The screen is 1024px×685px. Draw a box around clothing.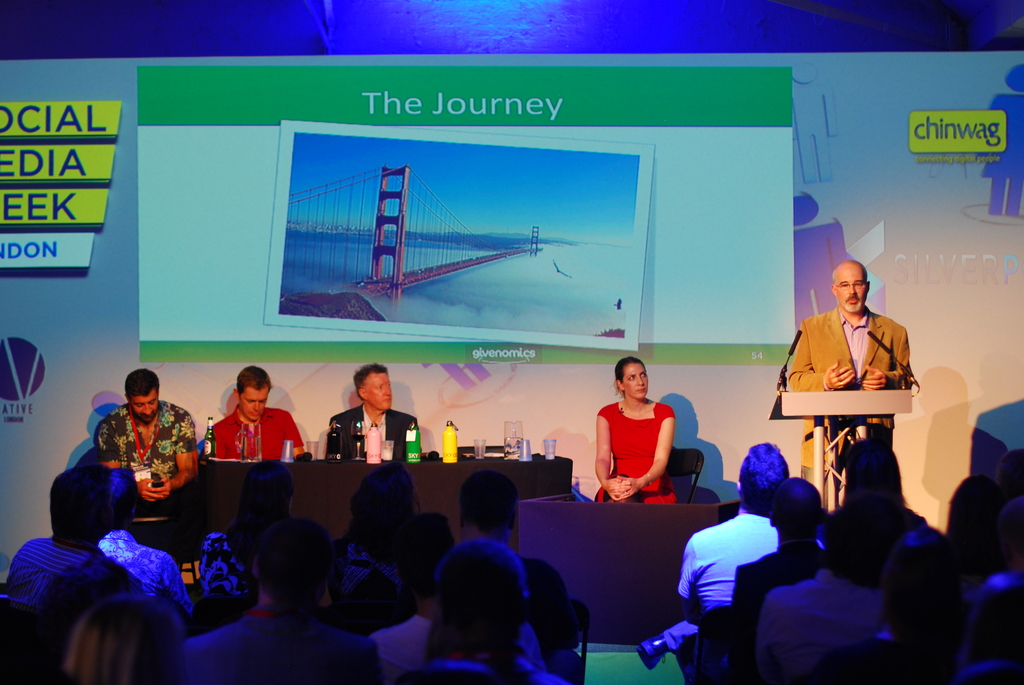
left=211, top=407, right=308, bottom=457.
